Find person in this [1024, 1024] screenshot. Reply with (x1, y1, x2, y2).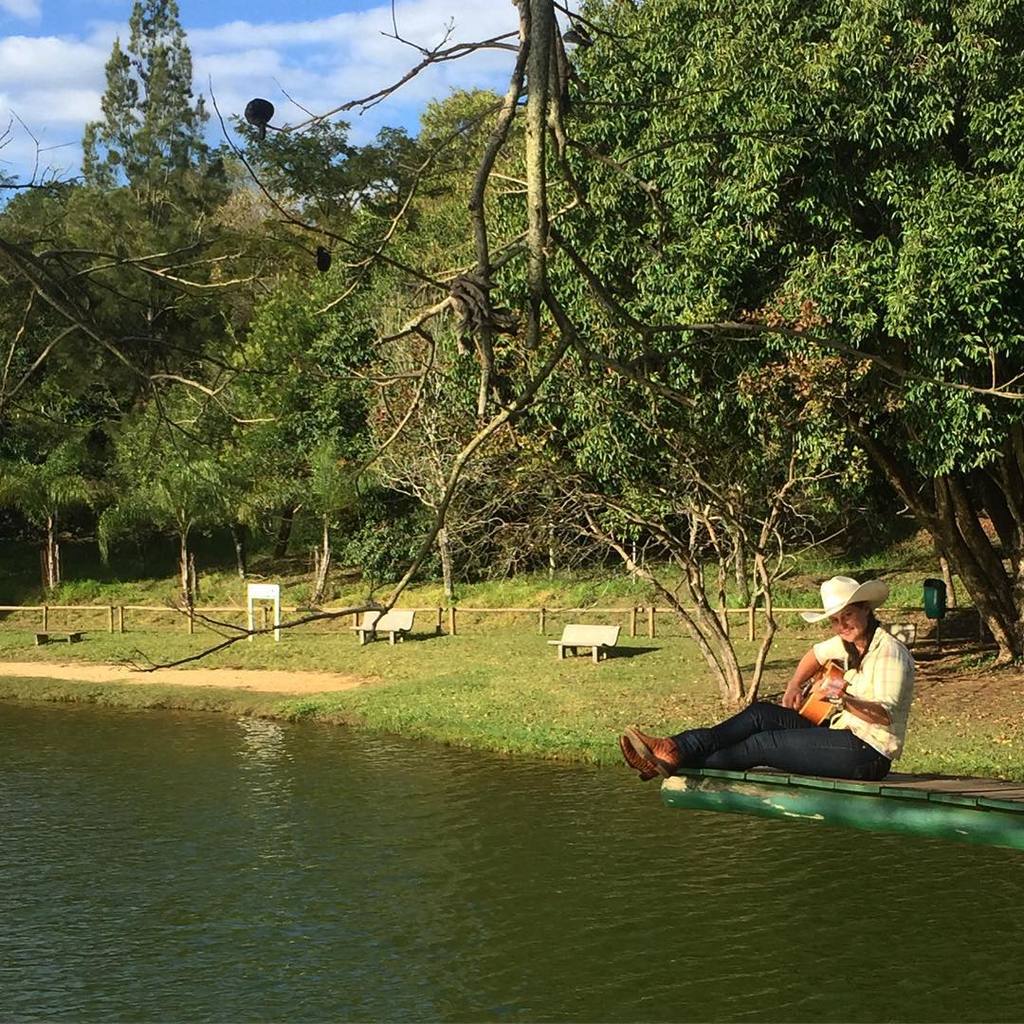
(634, 604, 932, 801).
